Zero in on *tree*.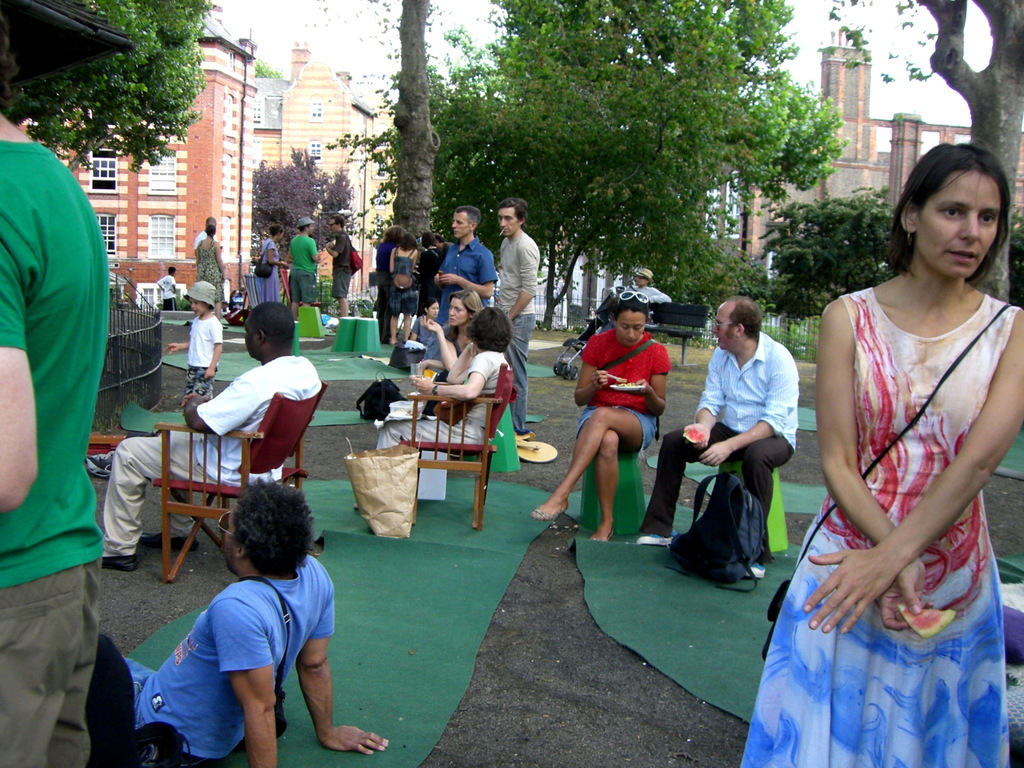
Zeroed in: {"left": 828, "top": 0, "right": 1022, "bottom": 301}.
